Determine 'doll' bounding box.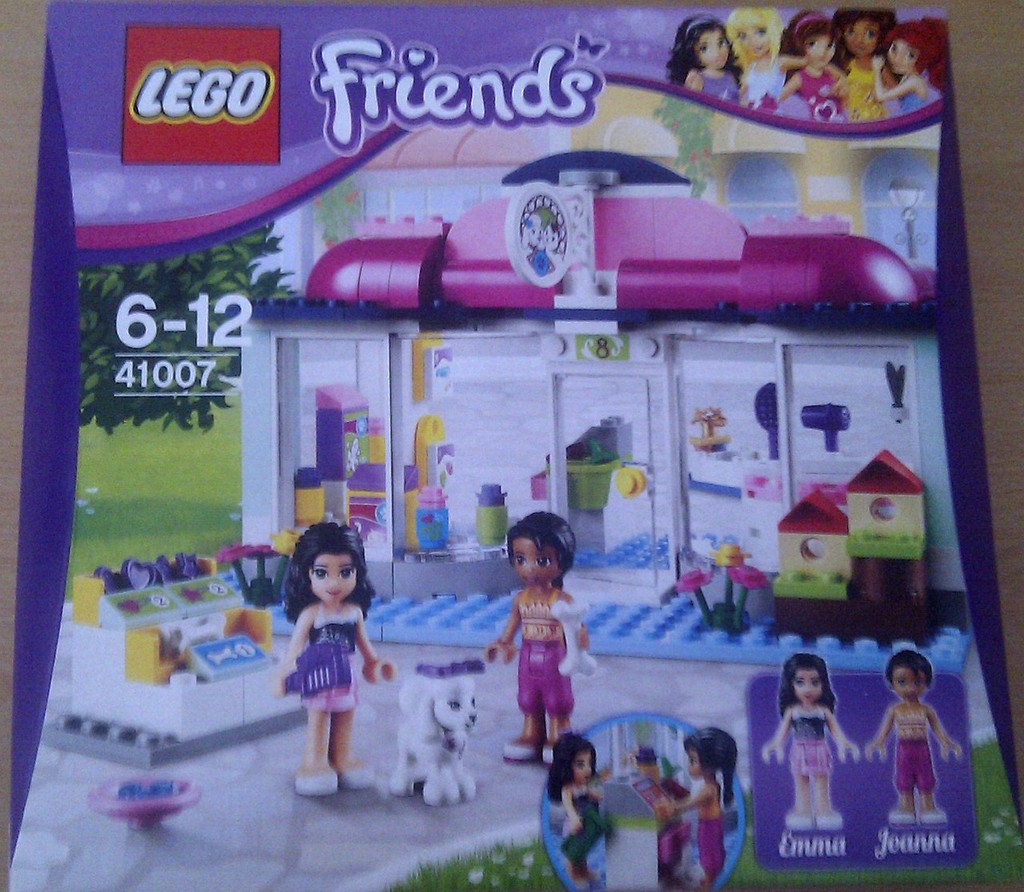
Determined: pyautogui.locateOnScreen(888, 16, 955, 121).
